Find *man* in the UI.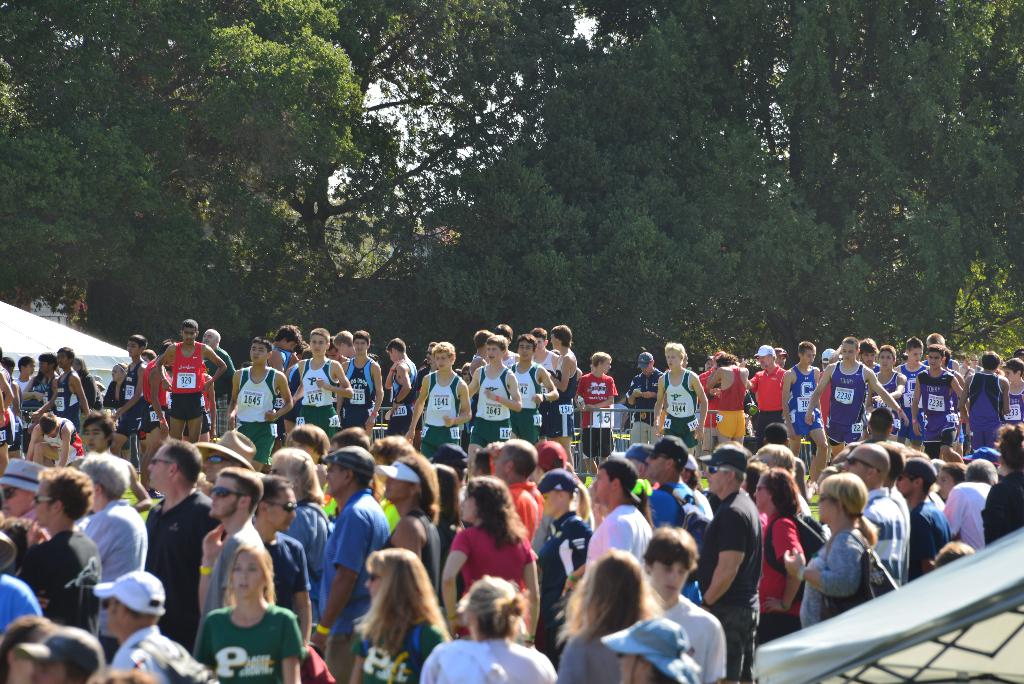
UI element at box=[634, 436, 734, 542].
